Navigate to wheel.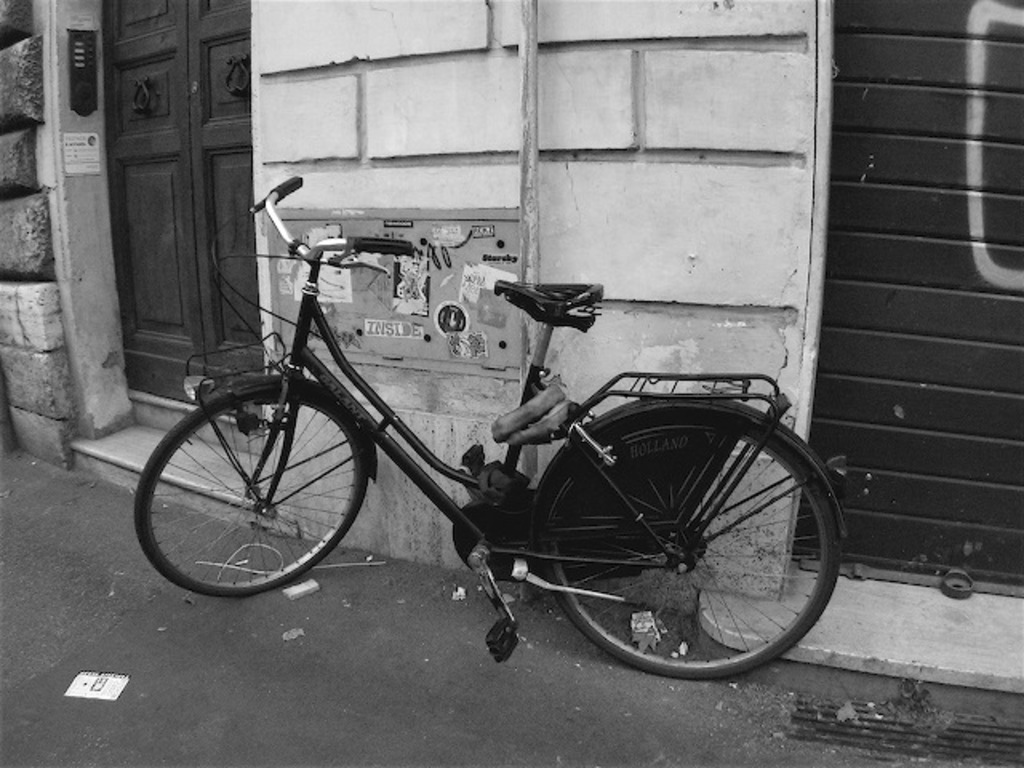
Navigation target: l=131, t=387, r=365, b=597.
